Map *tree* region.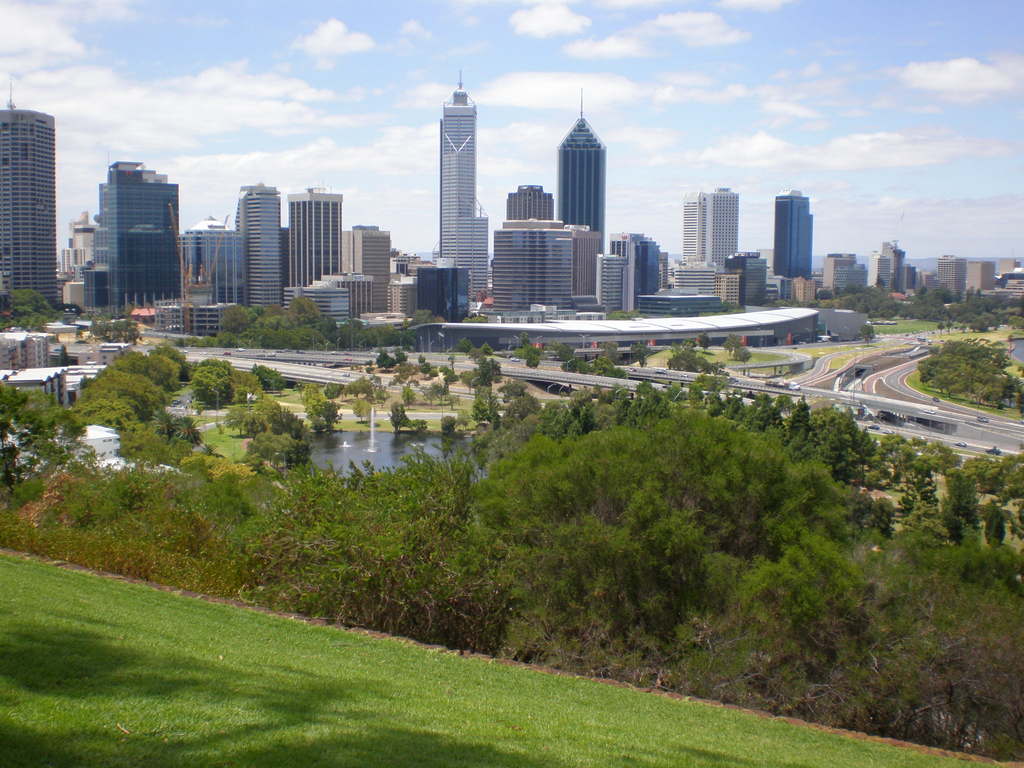
Mapped to [left=698, top=333, right=713, bottom=352].
